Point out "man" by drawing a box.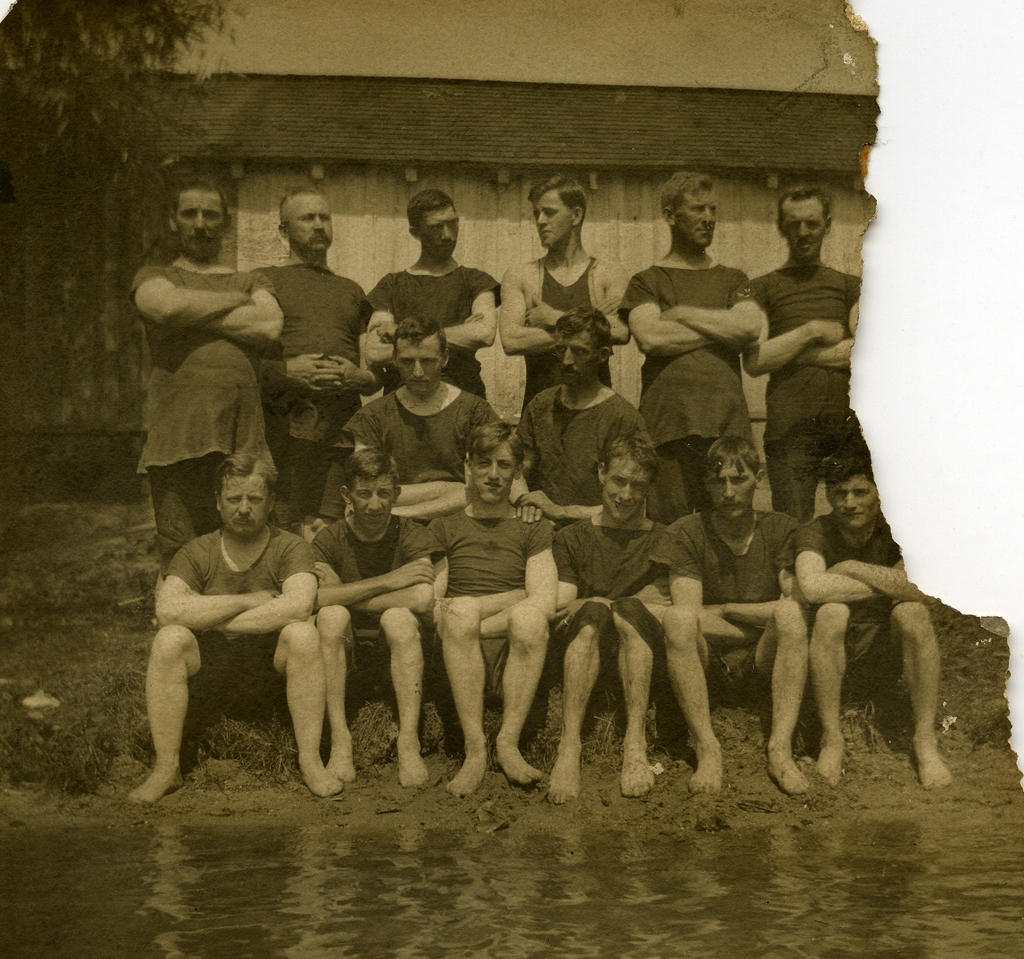
bbox=(148, 420, 333, 832).
